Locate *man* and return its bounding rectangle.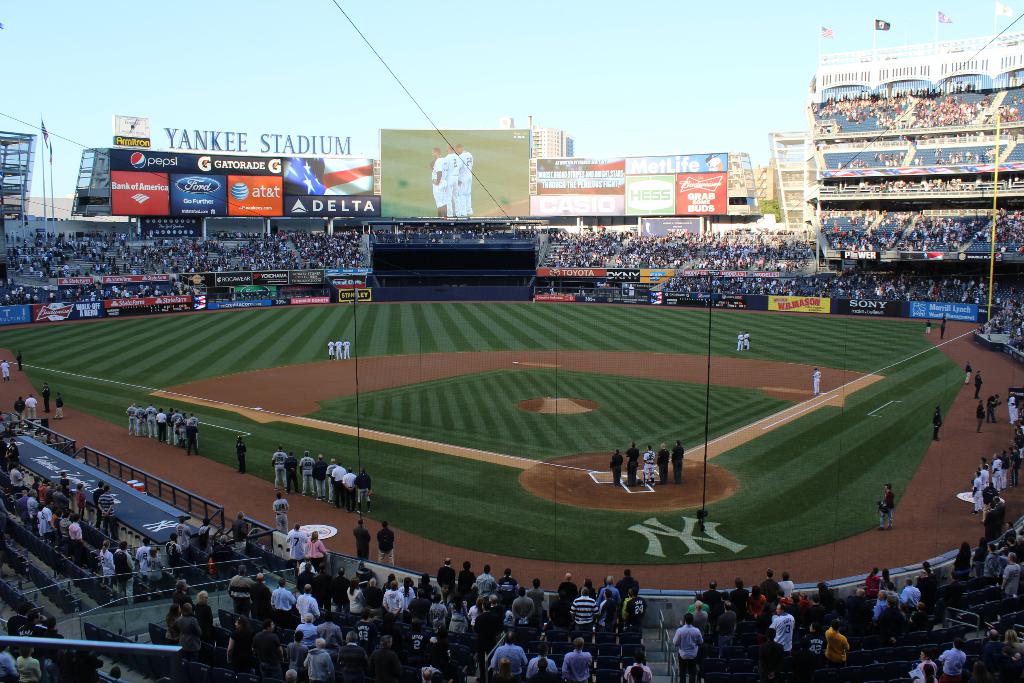
pyautogui.locateOnScreen(324, 456, 339, 500).
